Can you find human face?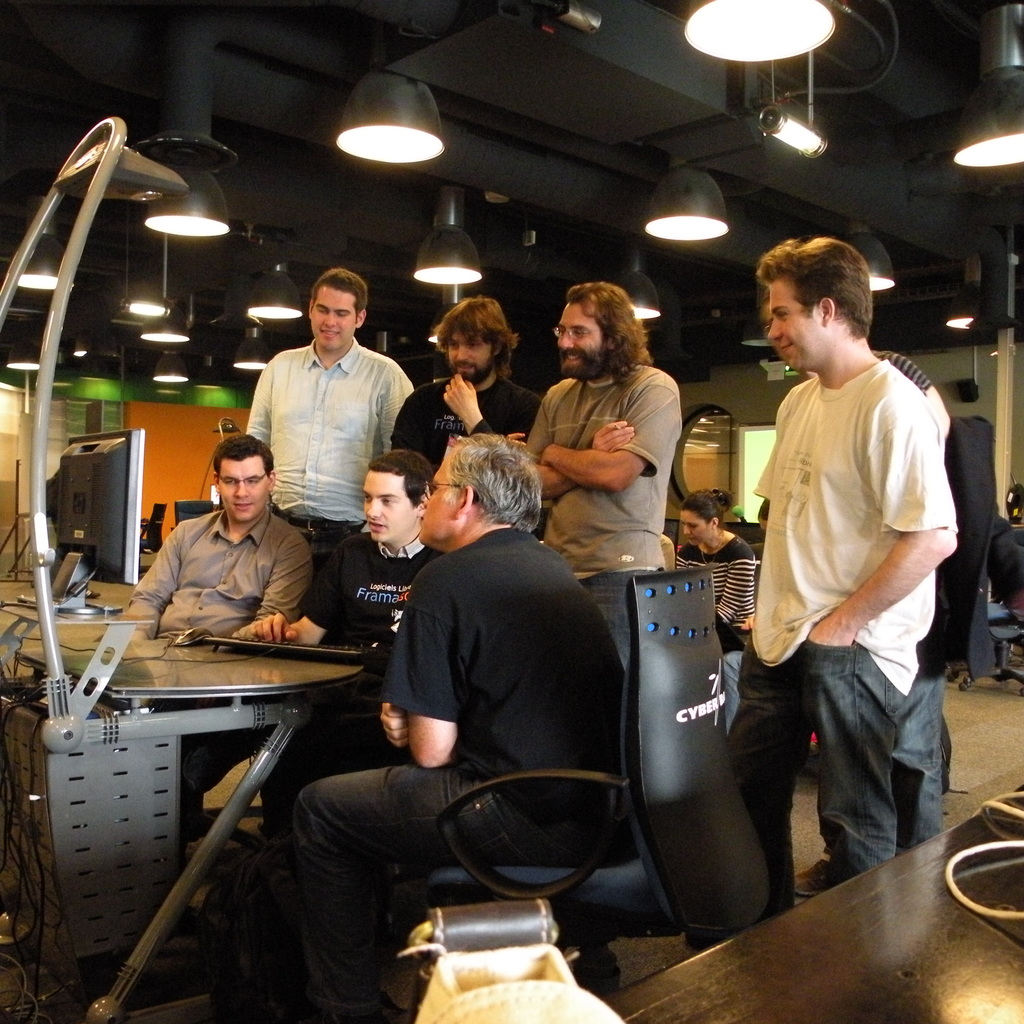
Yes, bounding box: 559,305,600,380.
